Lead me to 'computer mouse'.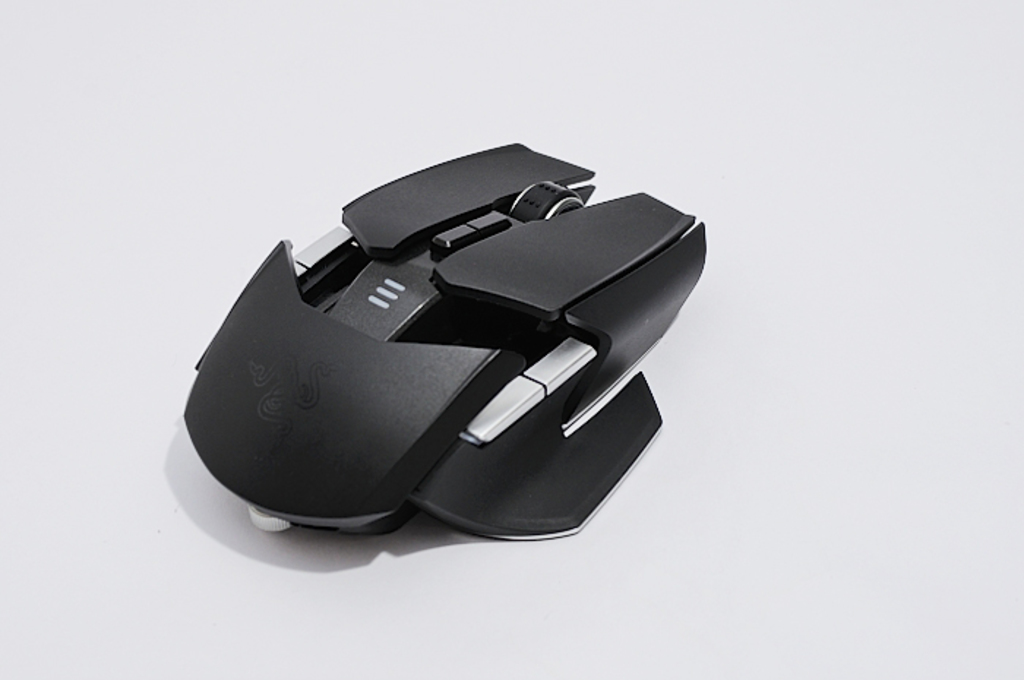
Lead to l=183, t=142, r=709, b=541.
